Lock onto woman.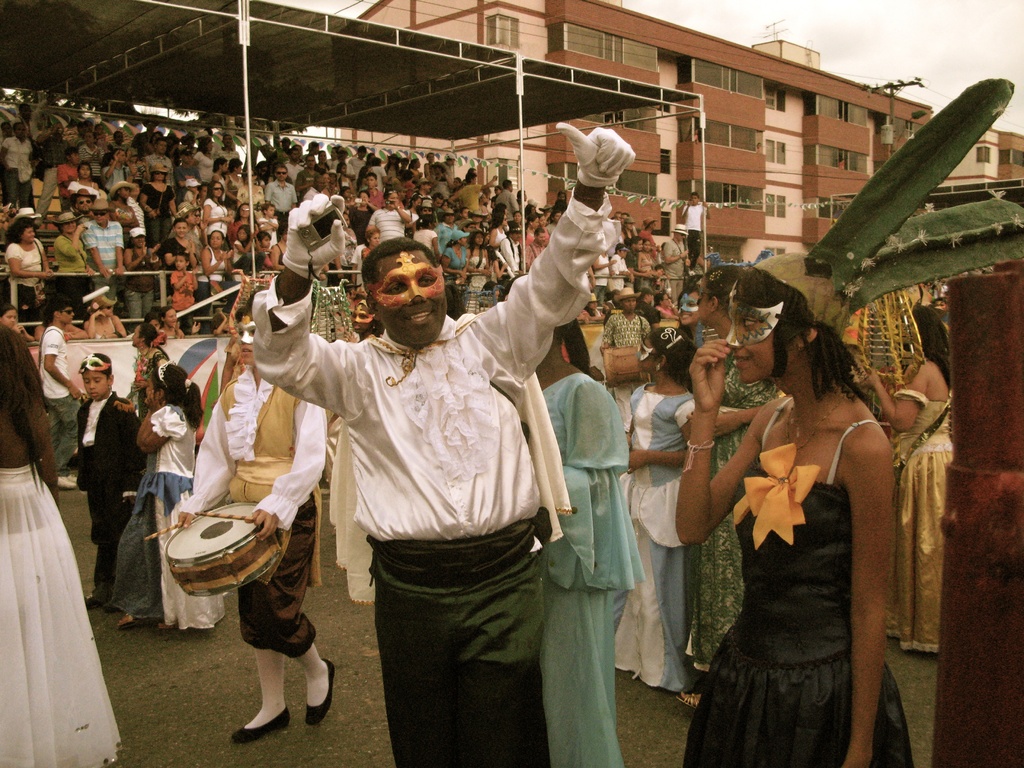
Locked: x1=465, y1=164, x2=478, y2=175.
